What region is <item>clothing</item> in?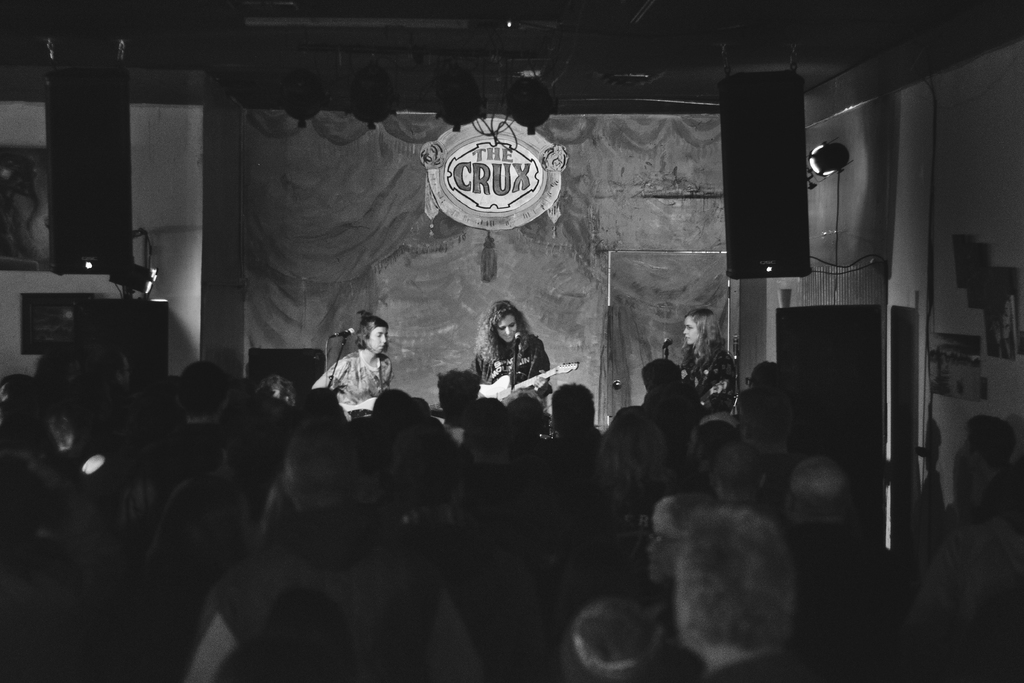
{"left": 894, "top": 504, "right": 1023, "bottom": 682}.
